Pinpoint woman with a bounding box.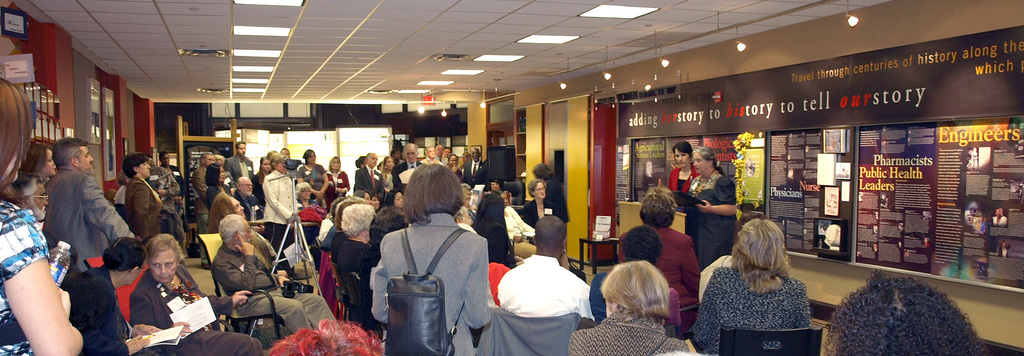
<box>252,153,273,223</box>.
